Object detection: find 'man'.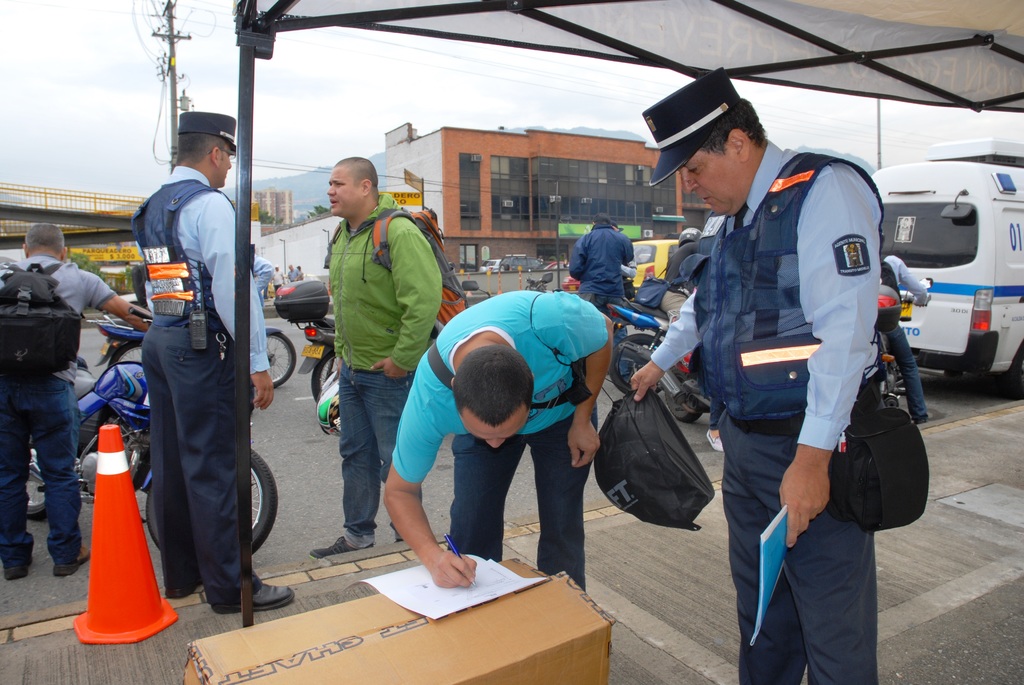
detection(641, 64, 890, 684).
